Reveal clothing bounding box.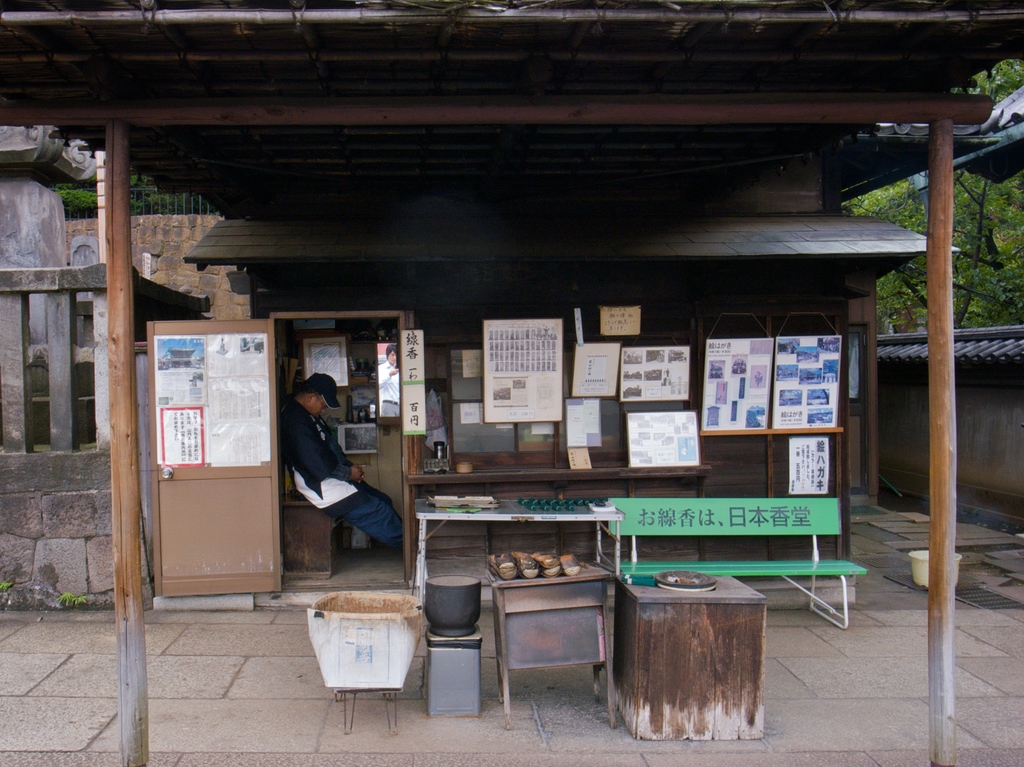
Revealed: {"left": 269, "top": 376, "right": 380, "bottom": 582}.
